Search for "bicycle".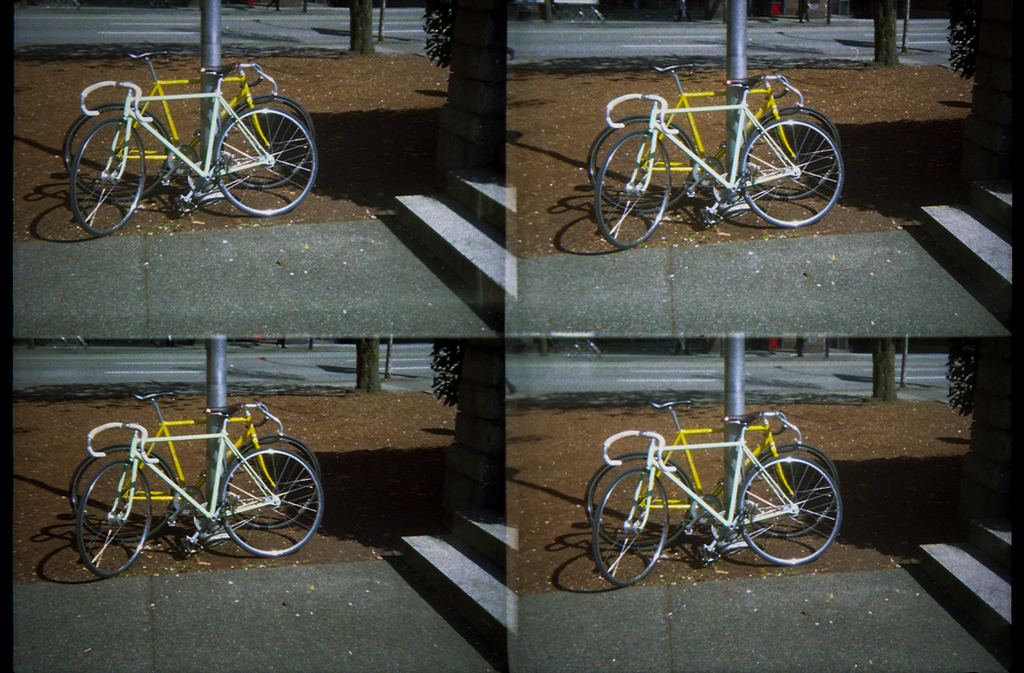
Found at box=[61, 52, 316, 202].
